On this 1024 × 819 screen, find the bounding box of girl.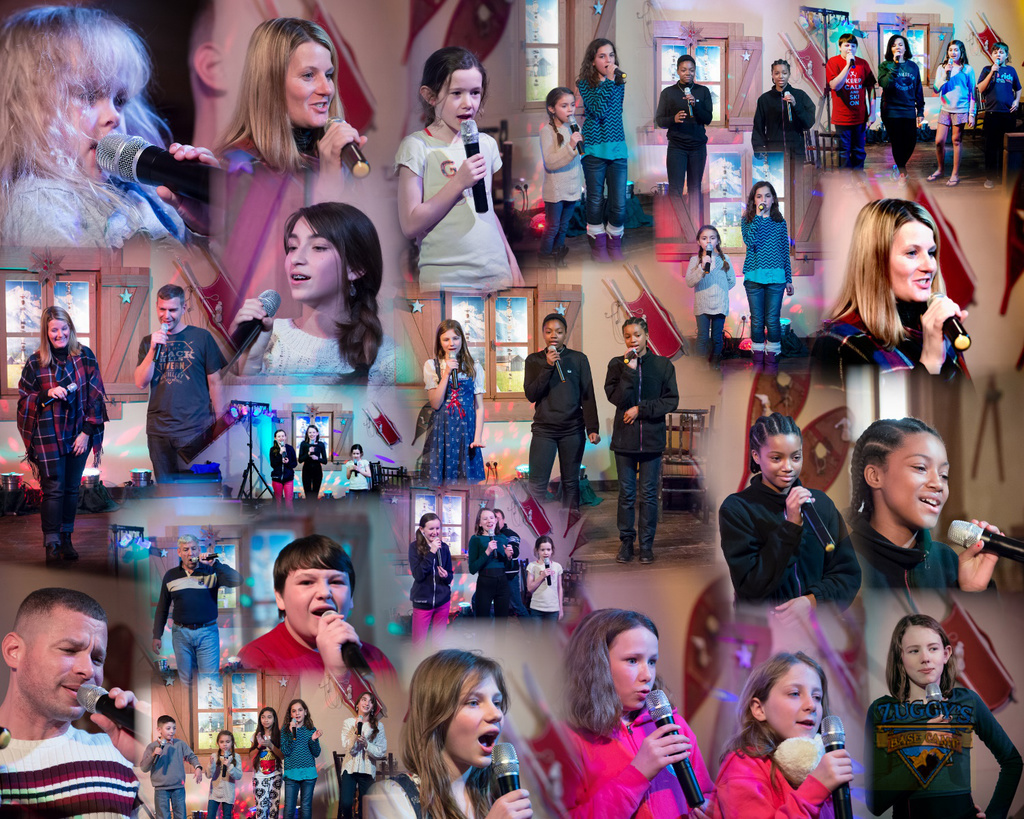
Bounding box: box=[540, 609, 720, 818].
